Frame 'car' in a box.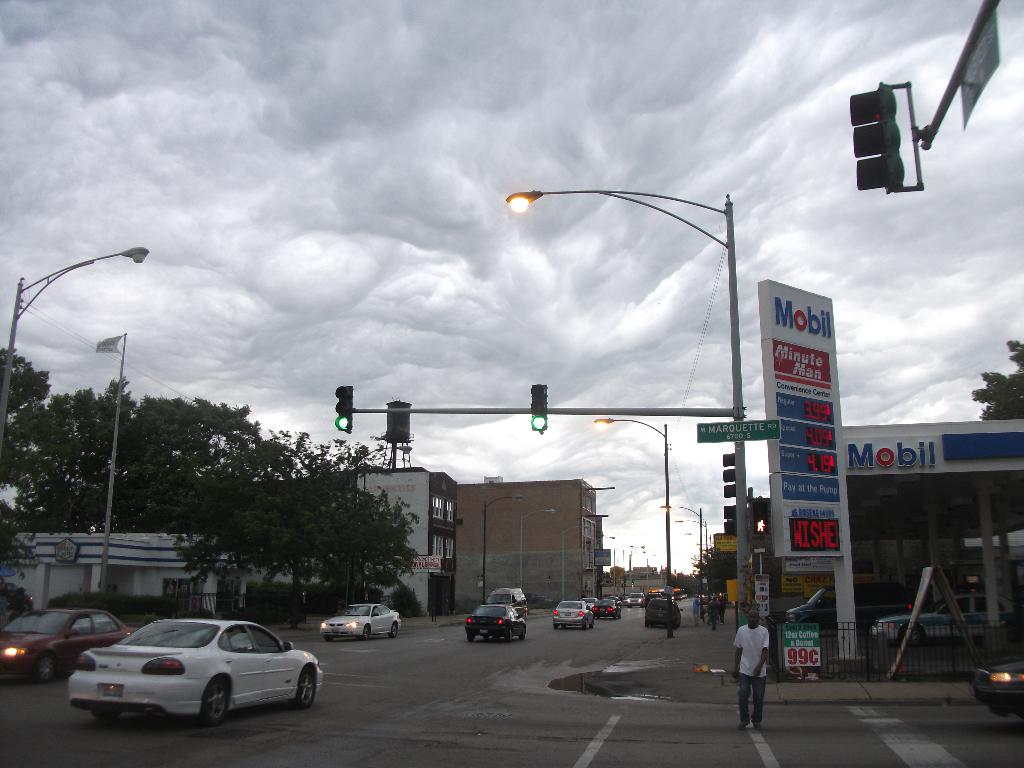
Rect(550, 596, 595, 633).
